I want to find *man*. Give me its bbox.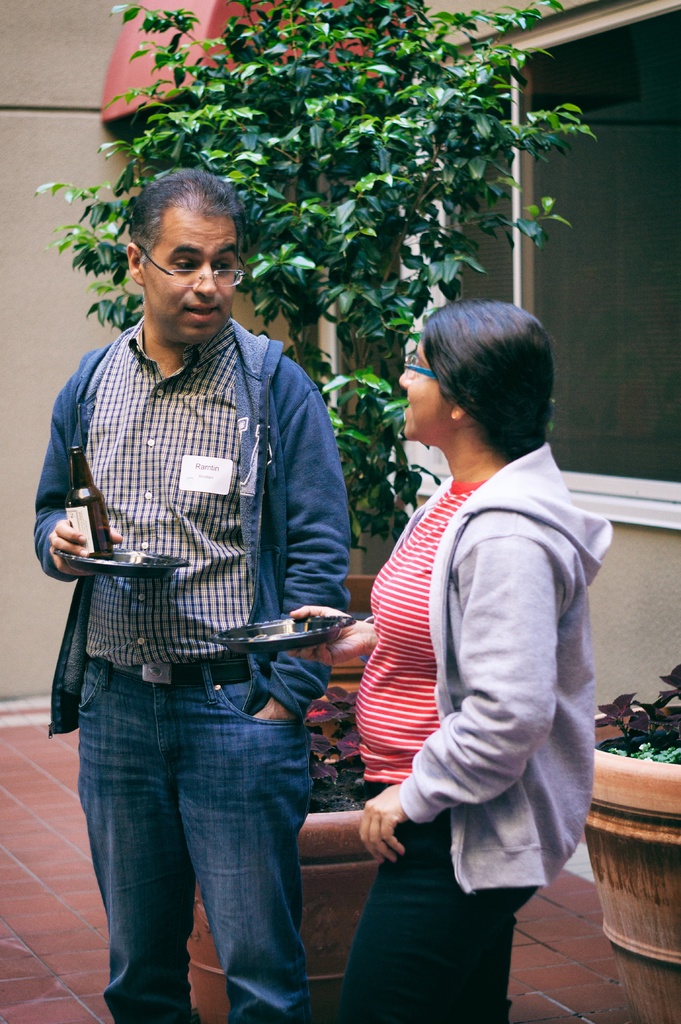
bbox(24, 173, 370, 968).
